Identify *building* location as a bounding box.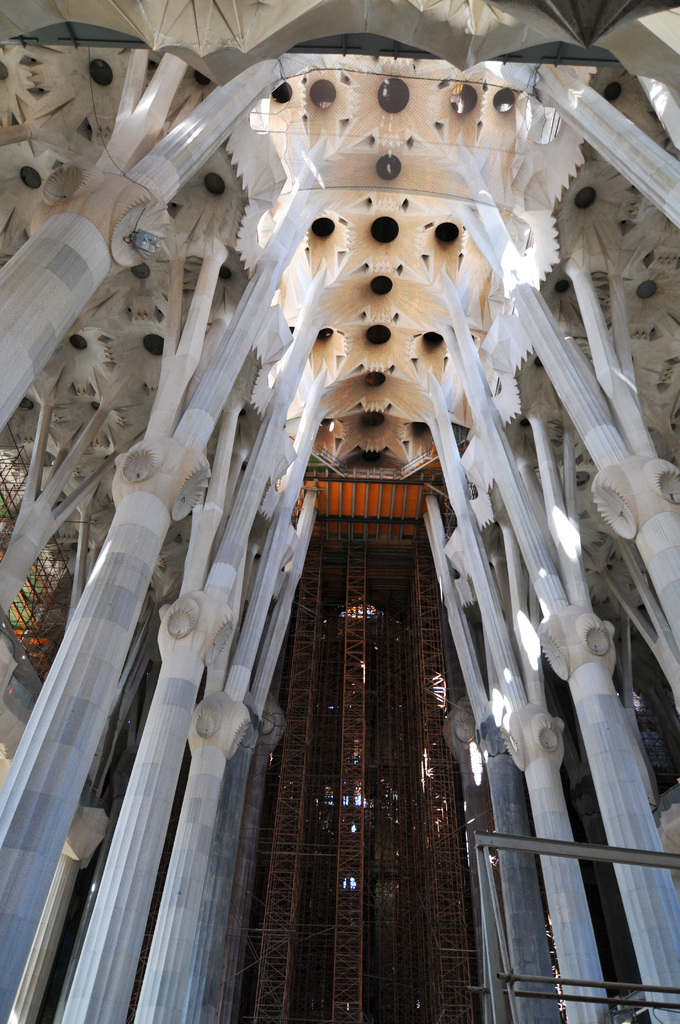
{"x1": 0, "y1": 1, "x2": 679, "y2": 1023}.
